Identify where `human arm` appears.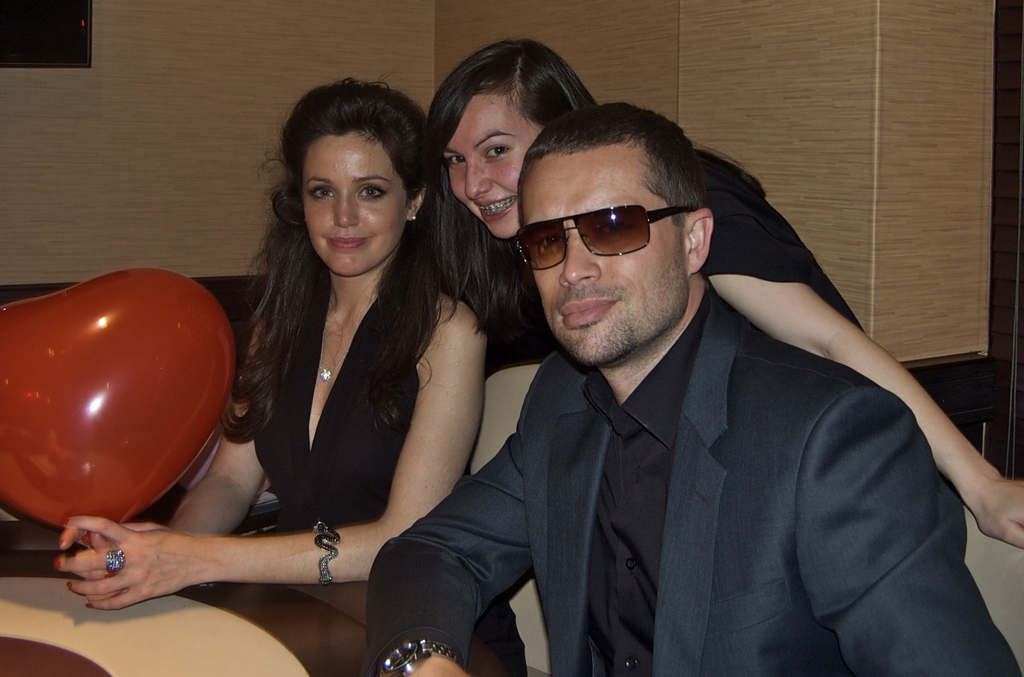
Appears at x1=712, y1=160, x2=1023, y2=568.
